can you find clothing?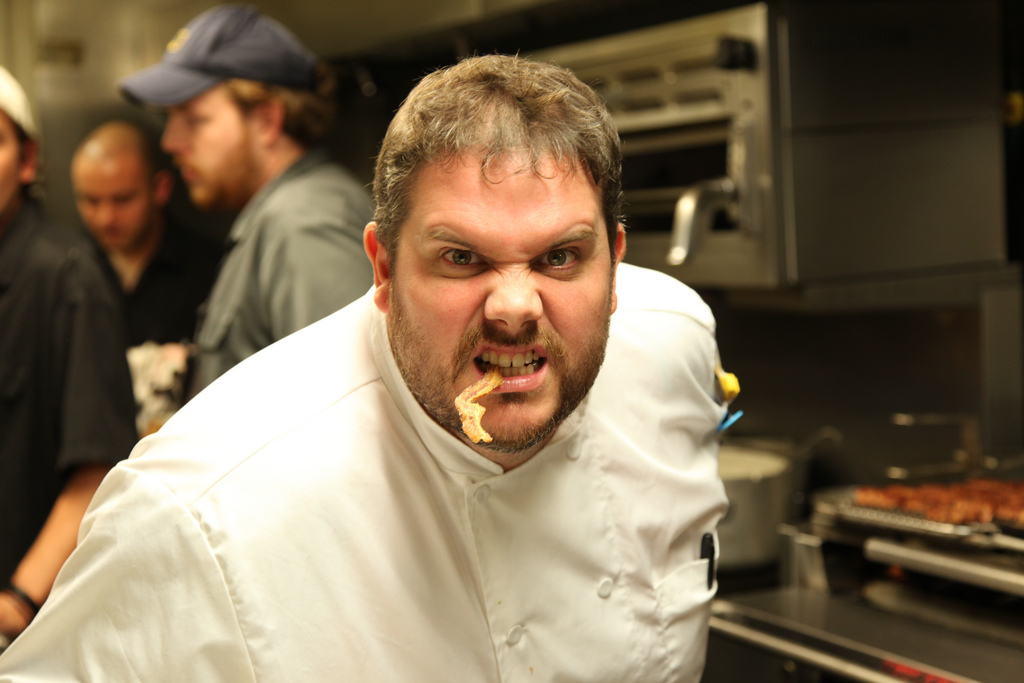
Yes, bounding box: left=66, top=210, right=228, bottom=343.
